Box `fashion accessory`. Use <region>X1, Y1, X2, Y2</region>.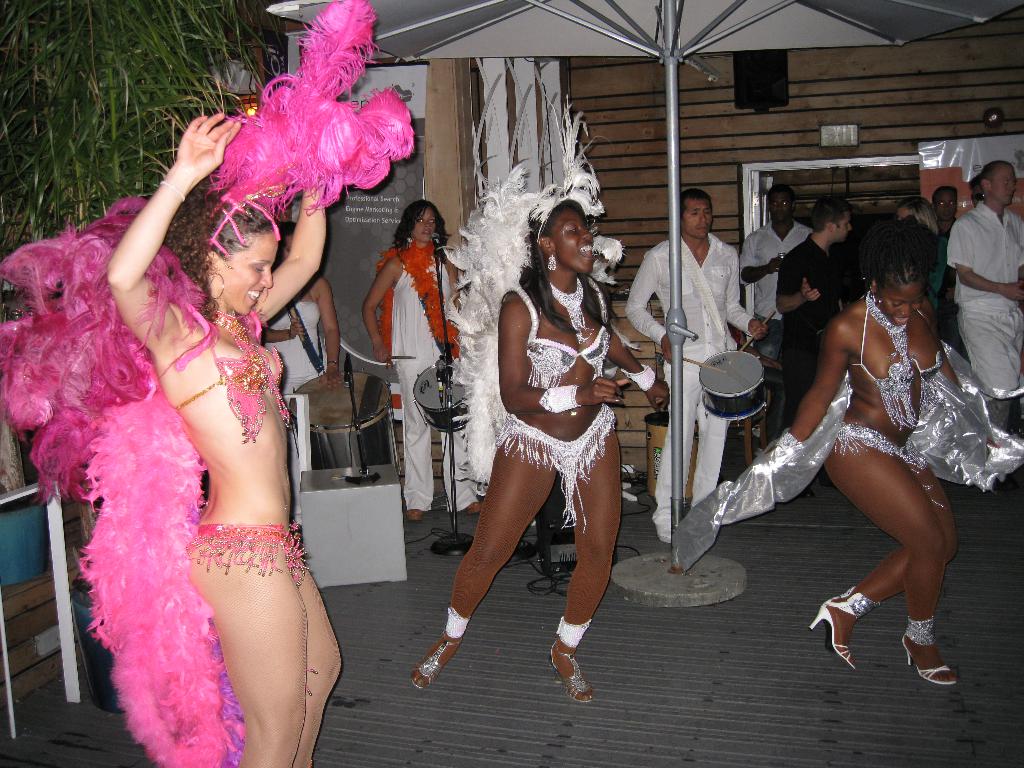
<region>776, 428, 799, 451</region>.
